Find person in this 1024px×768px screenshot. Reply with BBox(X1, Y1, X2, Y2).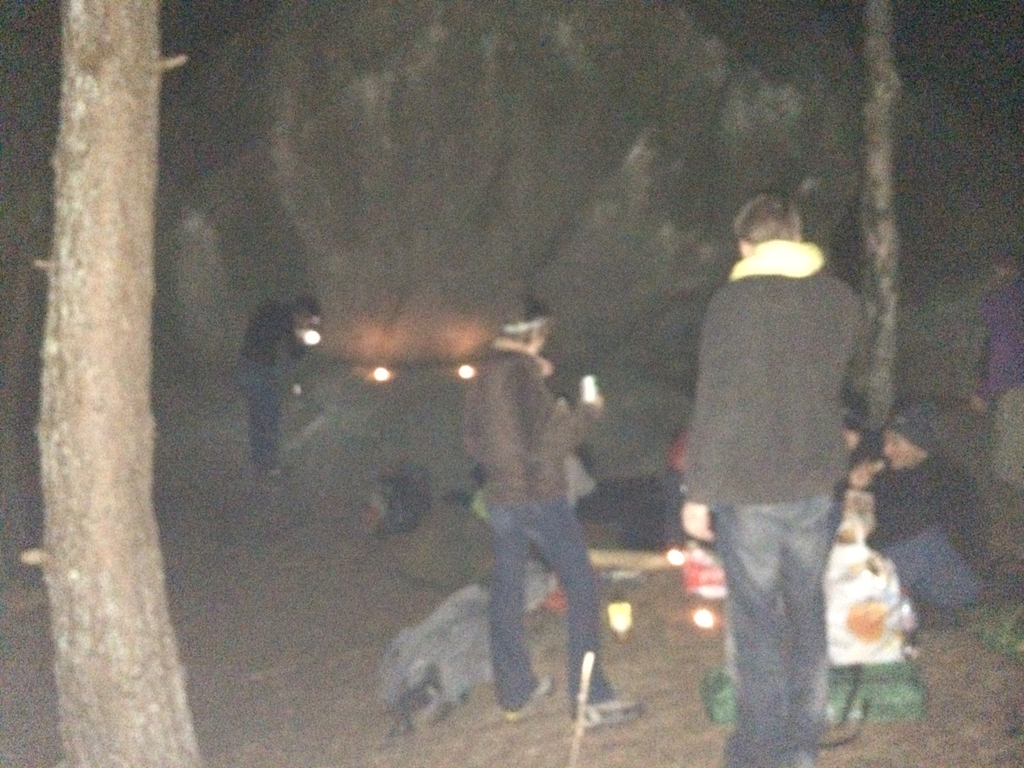
BBox(236, 294, 322, 474).
